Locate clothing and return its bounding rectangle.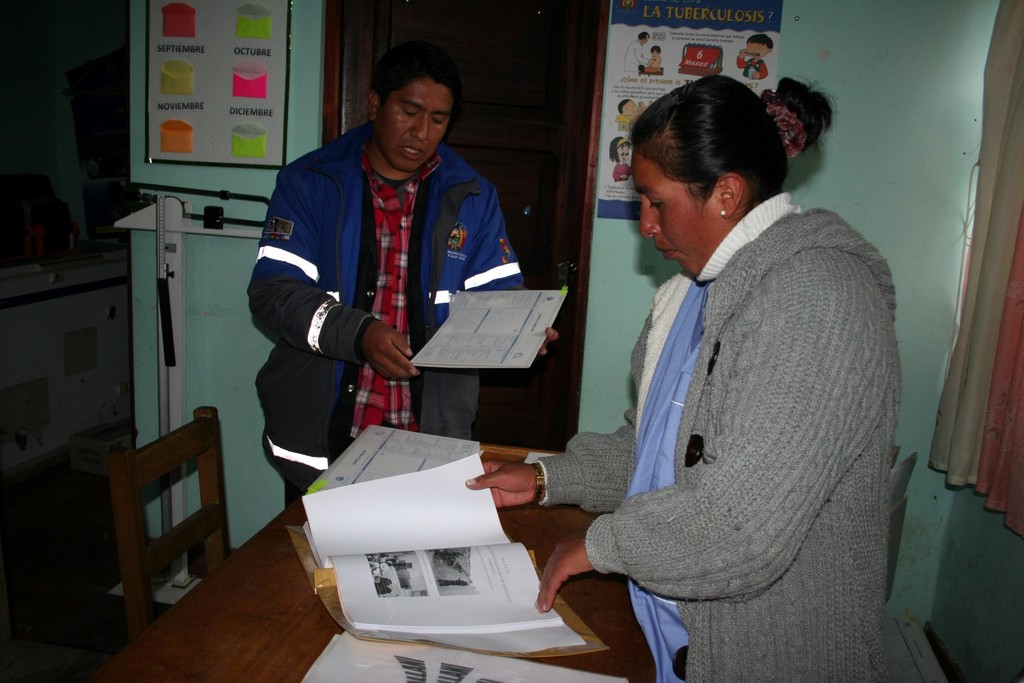
BBox(237, 111, 527, 511).
